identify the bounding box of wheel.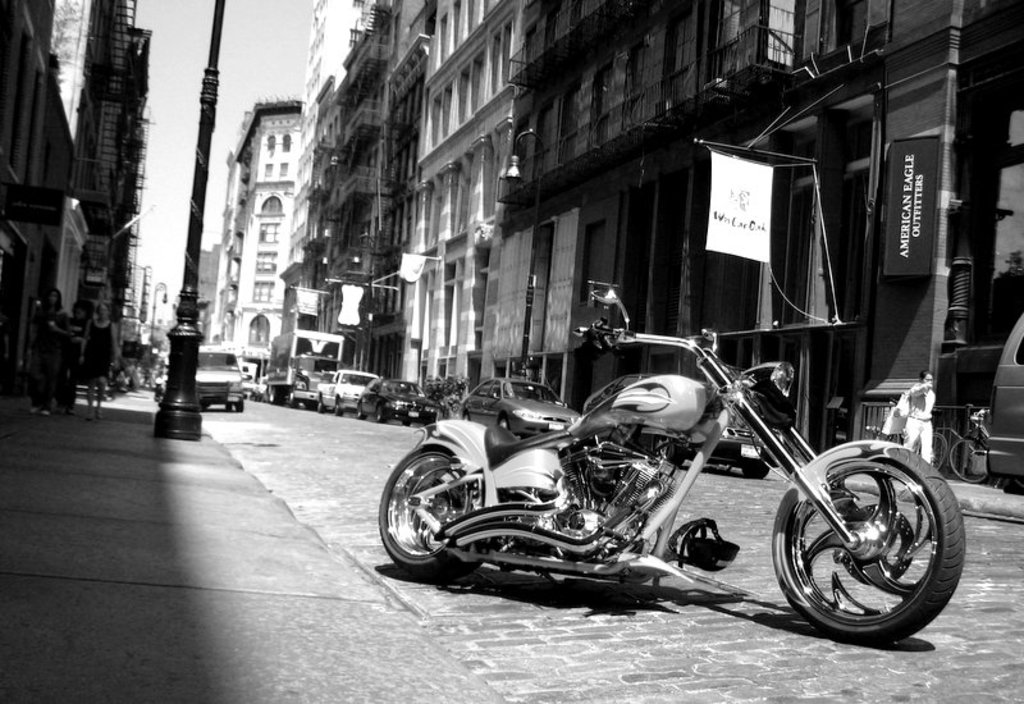
l=402, t=420, r=408, b=426.
